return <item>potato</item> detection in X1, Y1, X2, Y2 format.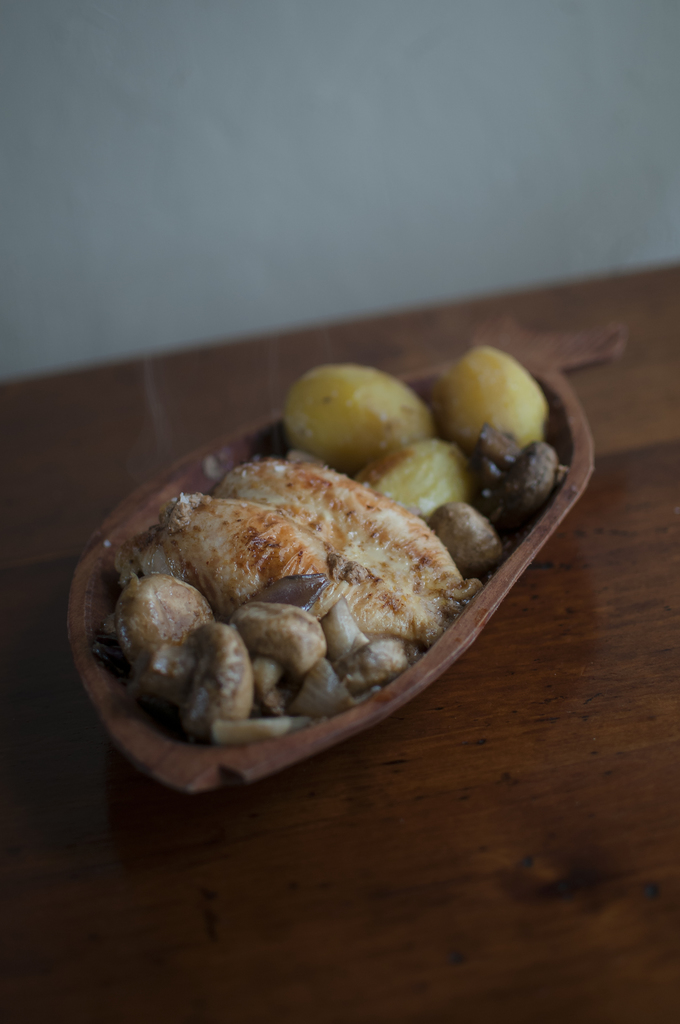
284, 360, 431, 479.
